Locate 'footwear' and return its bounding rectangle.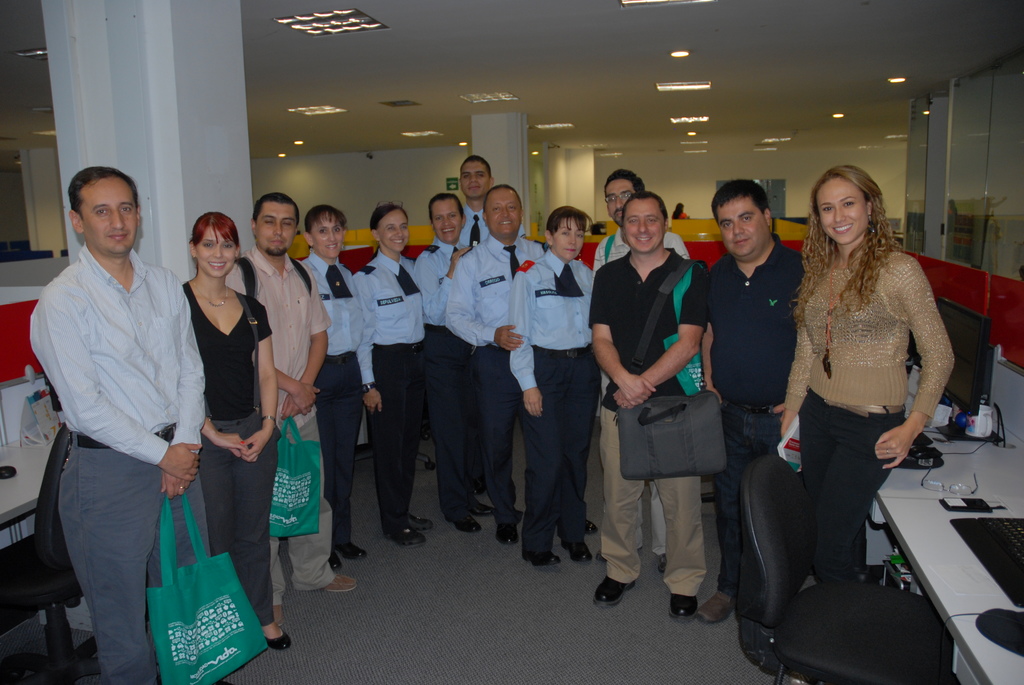
region(595, 548, 641, 563).
